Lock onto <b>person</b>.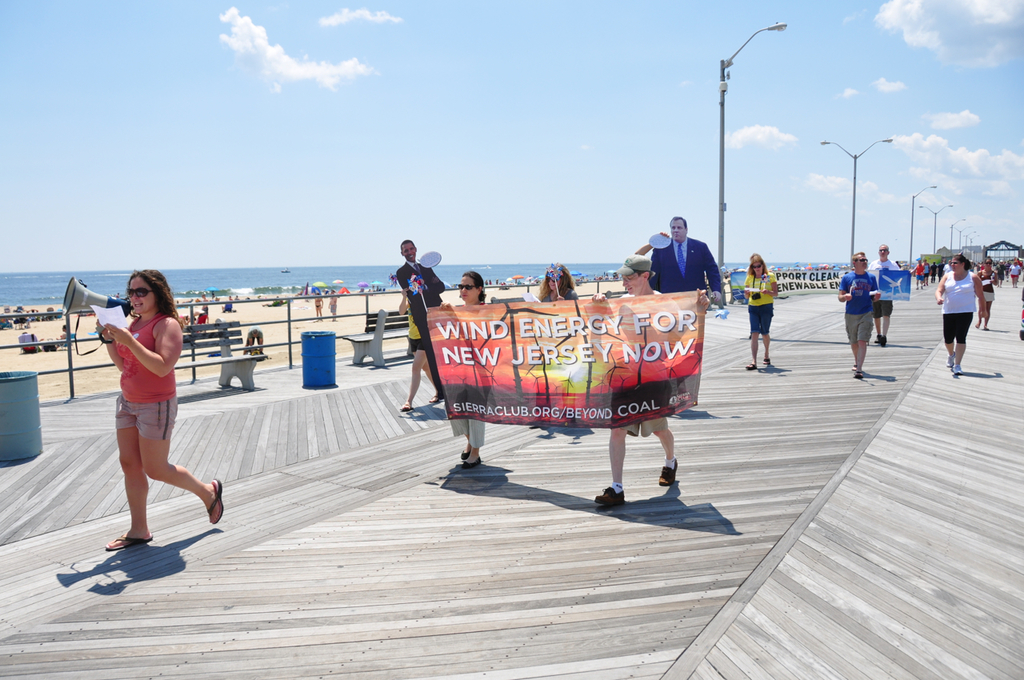
Locked: region(741, 248, 781, 366).
